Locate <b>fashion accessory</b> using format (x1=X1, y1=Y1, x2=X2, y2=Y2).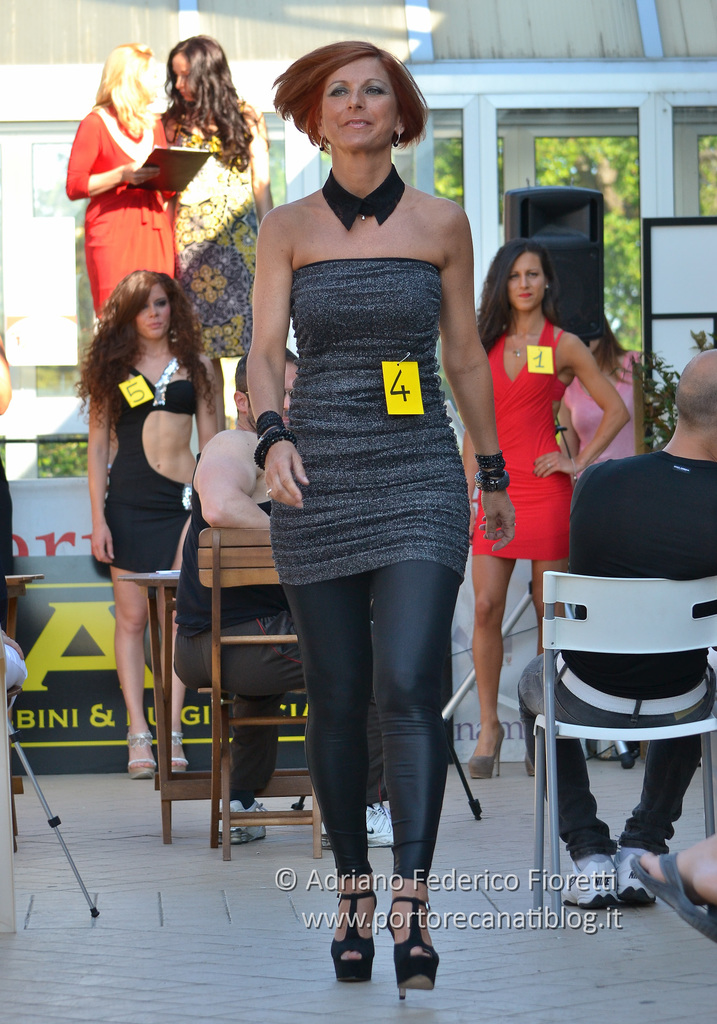
(x1=559, y1=853, x2=622, y2=913).
